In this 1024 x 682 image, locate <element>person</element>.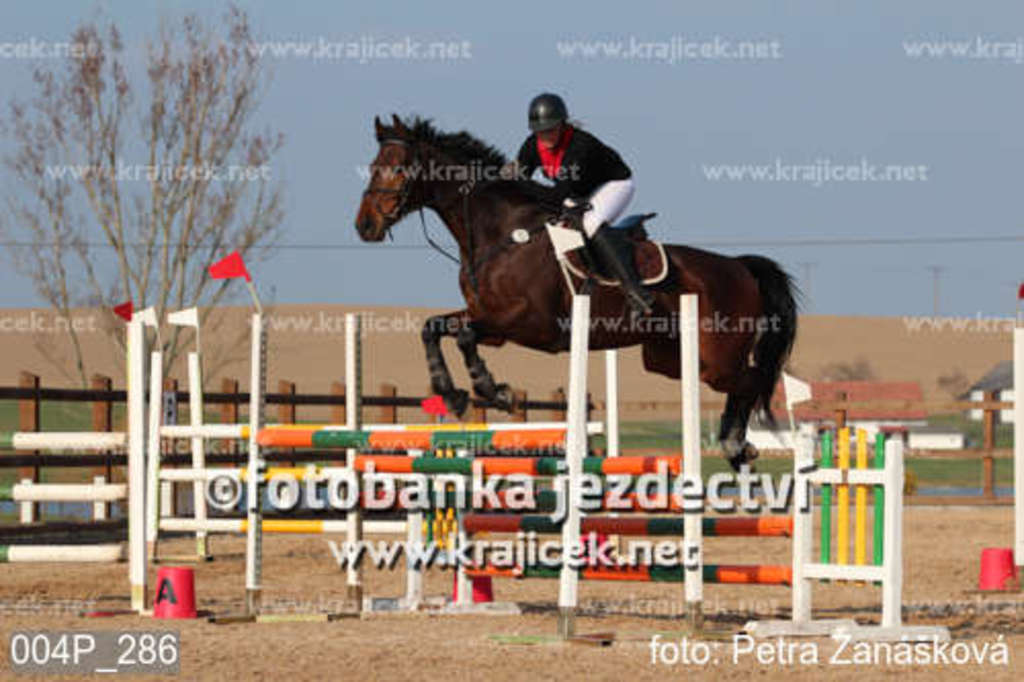
Bounding box: 510 86 635 240.
